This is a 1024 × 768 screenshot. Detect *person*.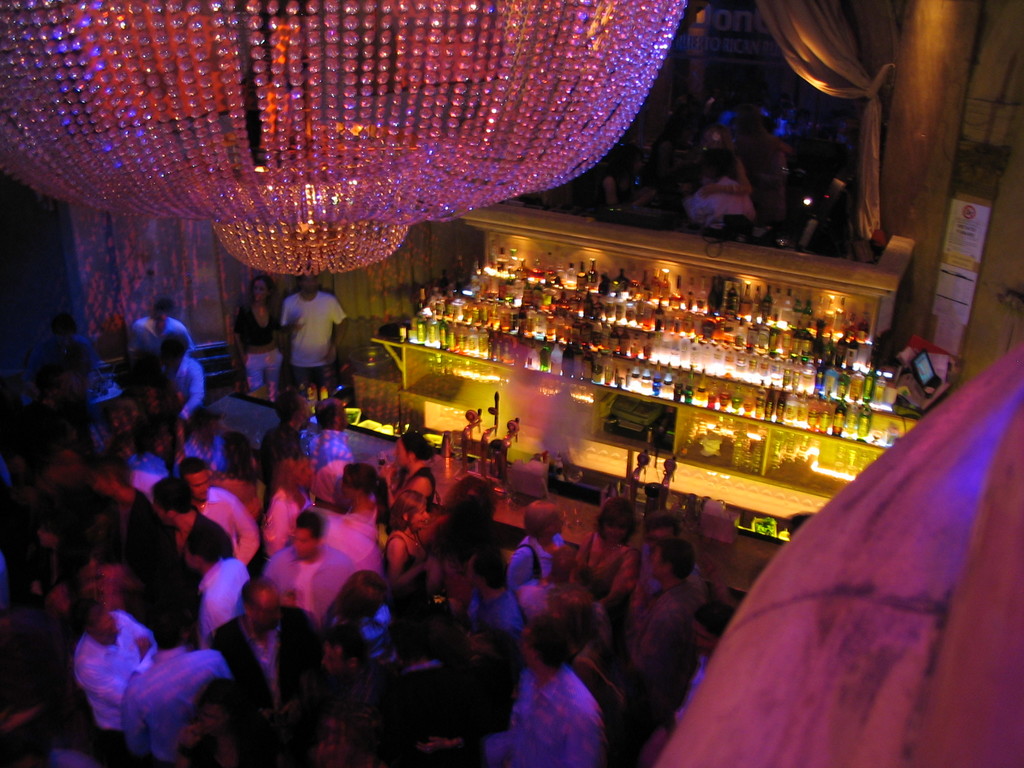
69/547/114/609.
